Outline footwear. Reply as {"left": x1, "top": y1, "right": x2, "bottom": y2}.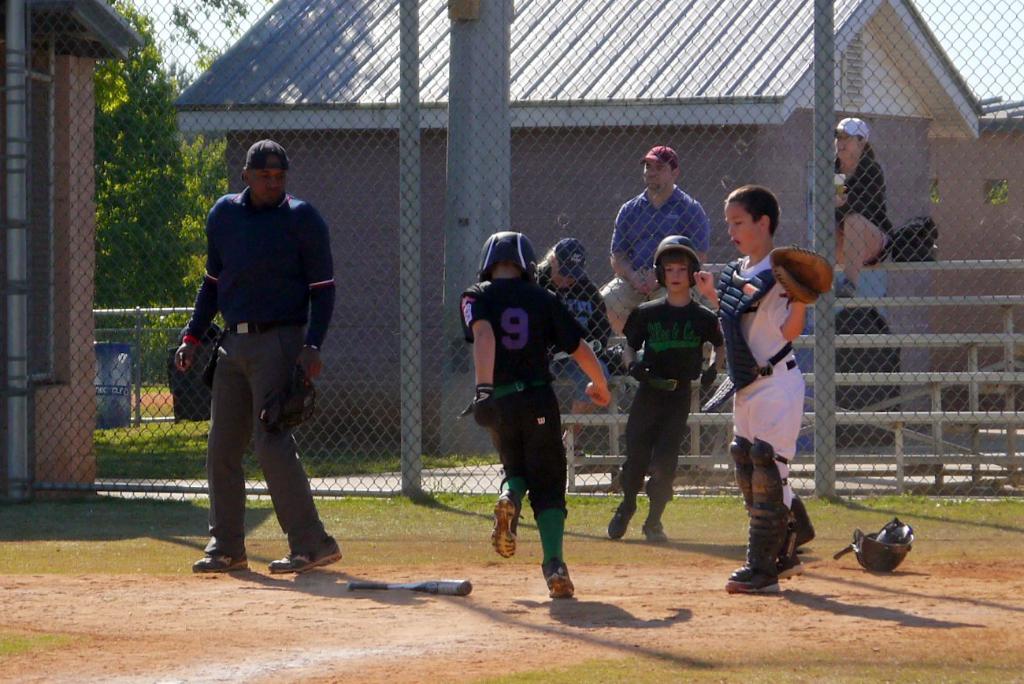
{"left": 492, "top": 486, "right": 521, "bottom": 556}.
